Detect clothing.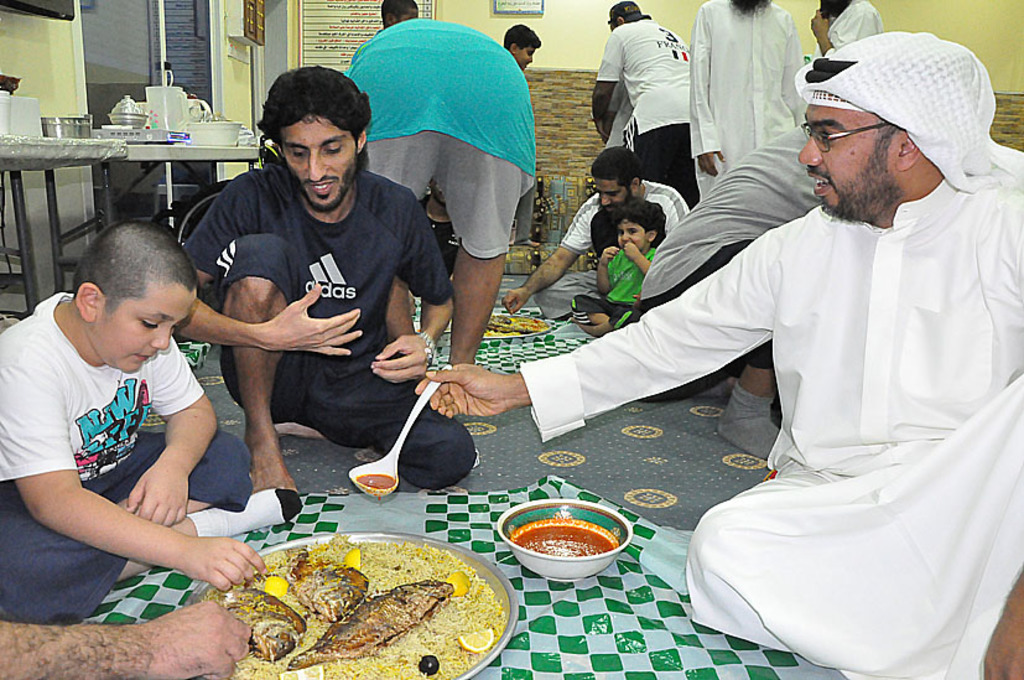
Detected at box(586, 12, 687, 192).
